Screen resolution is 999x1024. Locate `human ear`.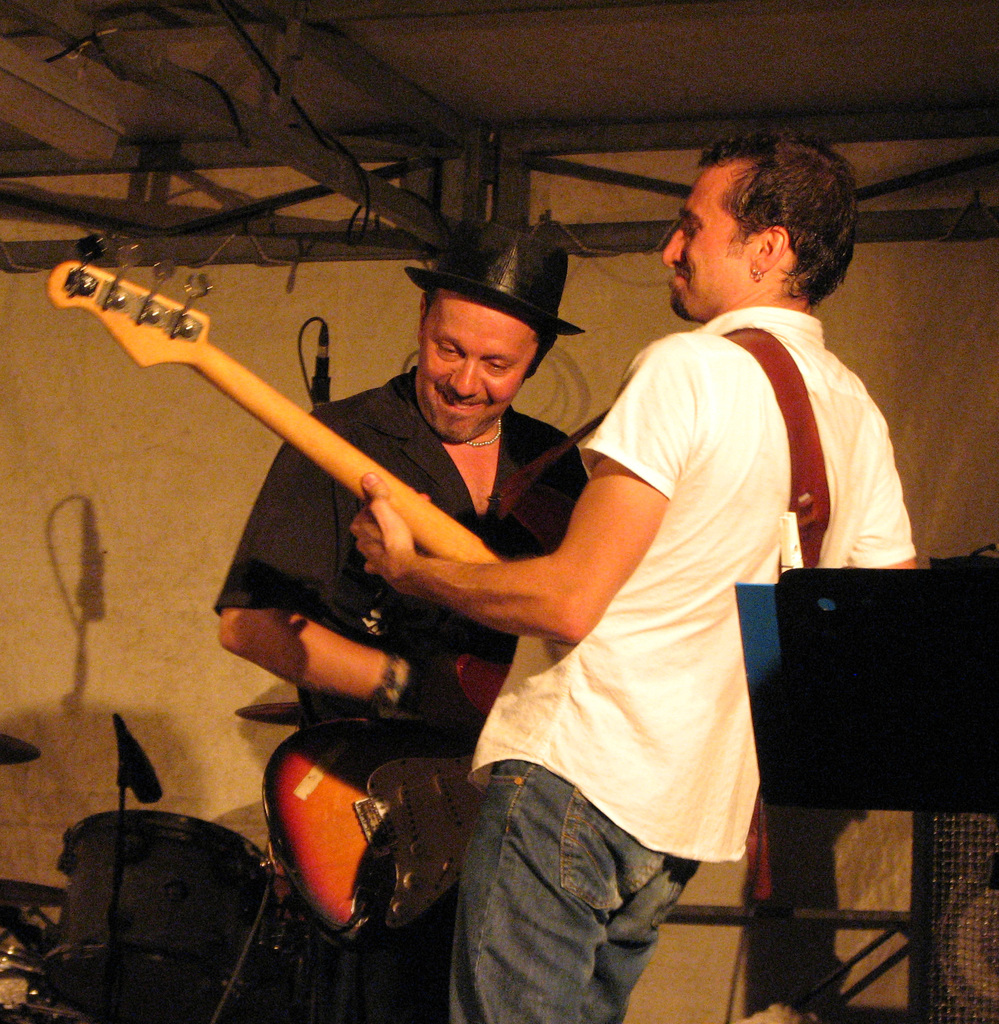
region(751, 226, 790, 271).
